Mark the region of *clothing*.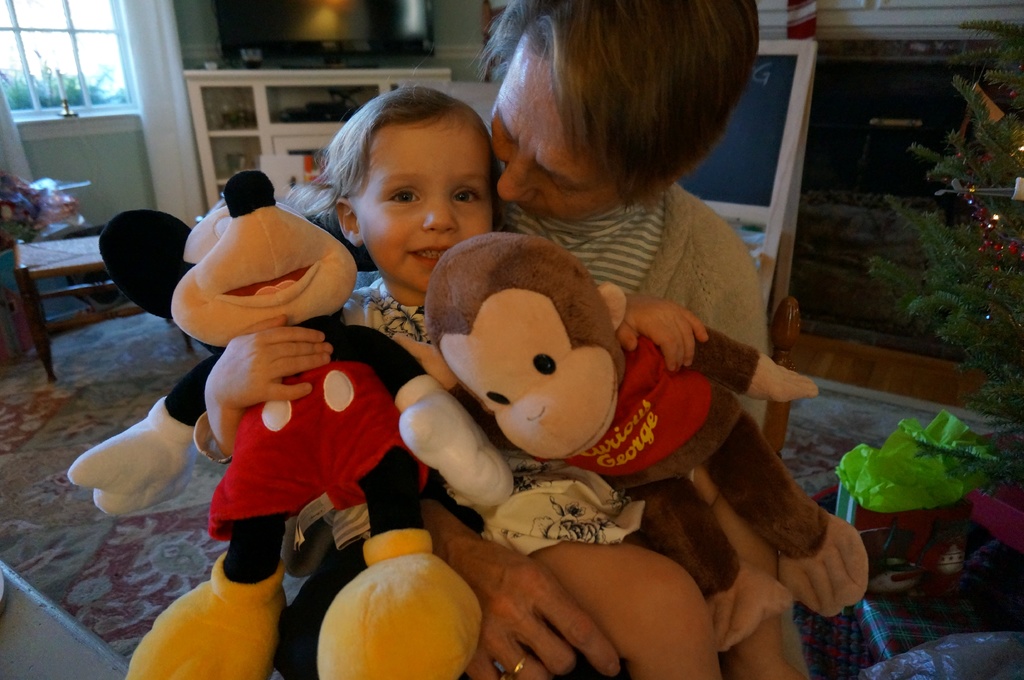
Region: 493 182 806 670.
